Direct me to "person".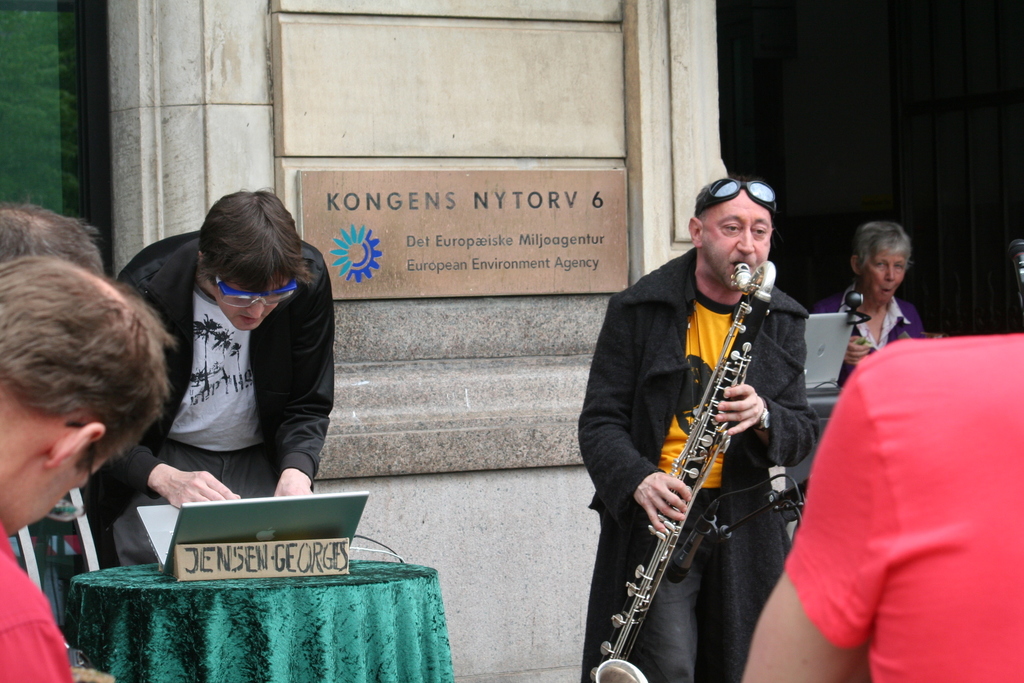
Direction: left=0, top=200, right=109, bottom=285.
